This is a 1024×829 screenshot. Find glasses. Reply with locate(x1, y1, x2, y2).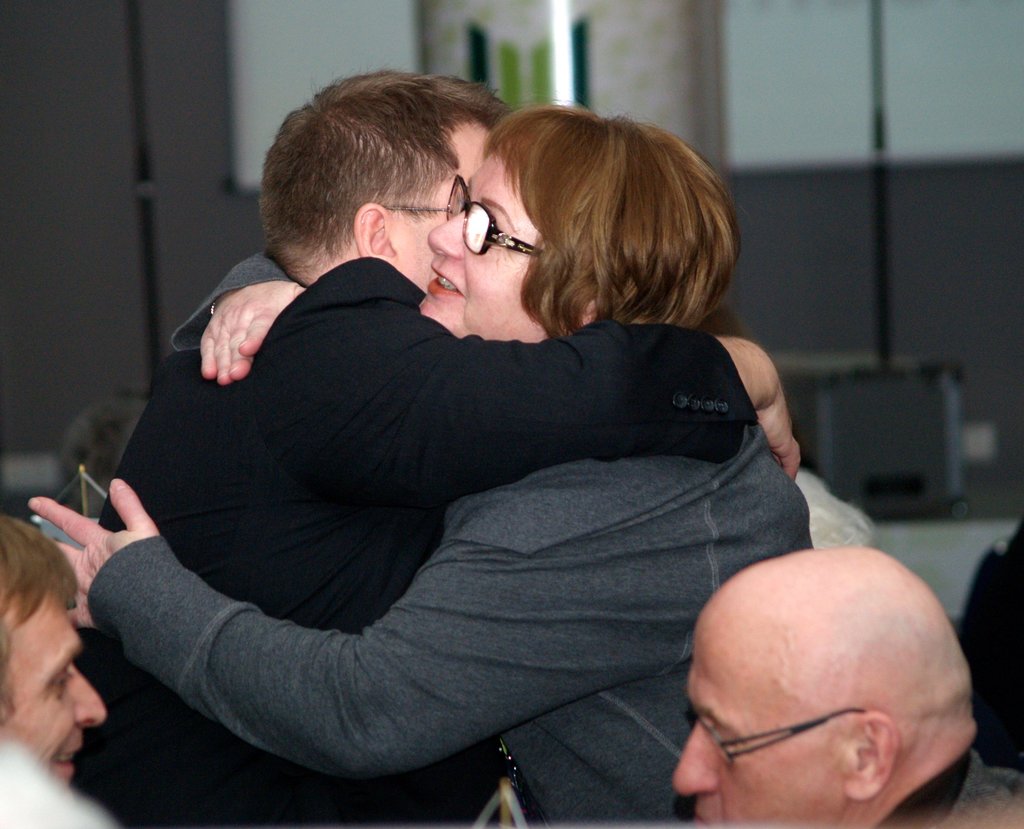
locate(441, 170, 541, 259).
